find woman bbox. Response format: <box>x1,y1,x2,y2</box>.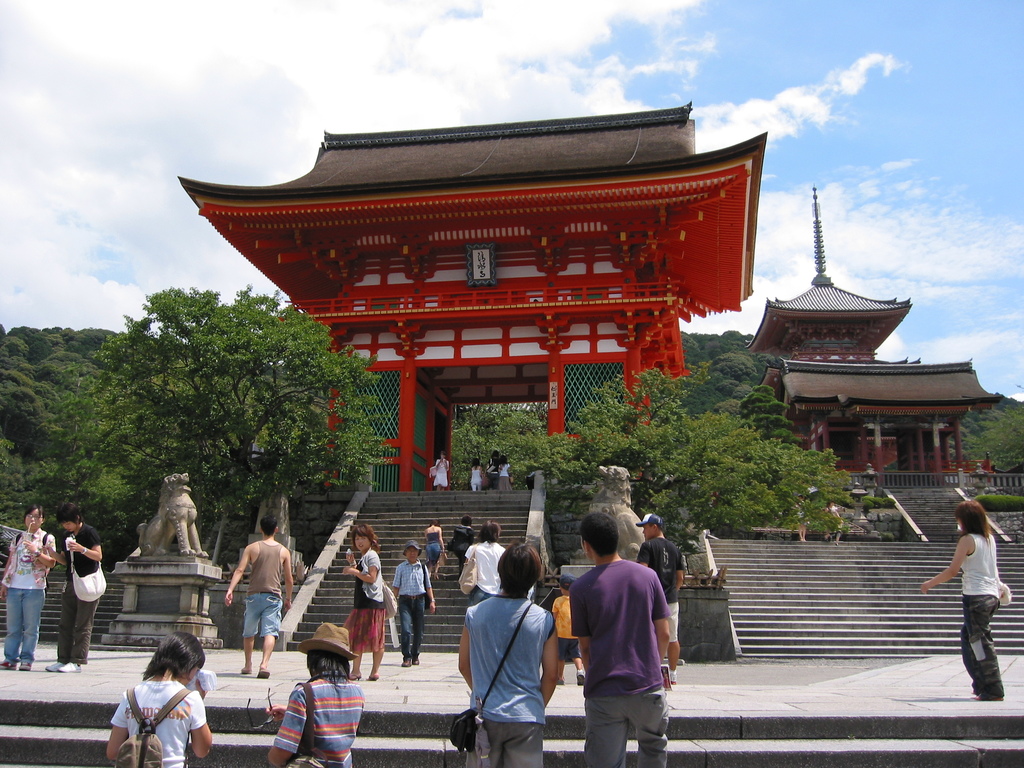
<box>422,522,449,593</box>.
